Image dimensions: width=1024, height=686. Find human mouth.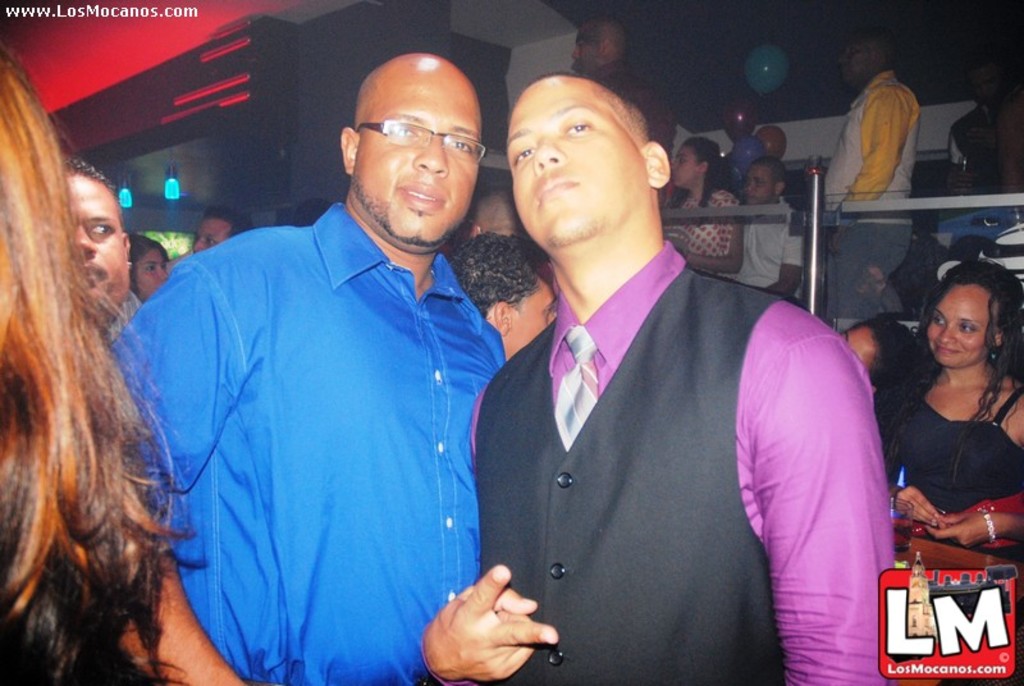
x1=929 y1=343 x2=964 y2=357.
